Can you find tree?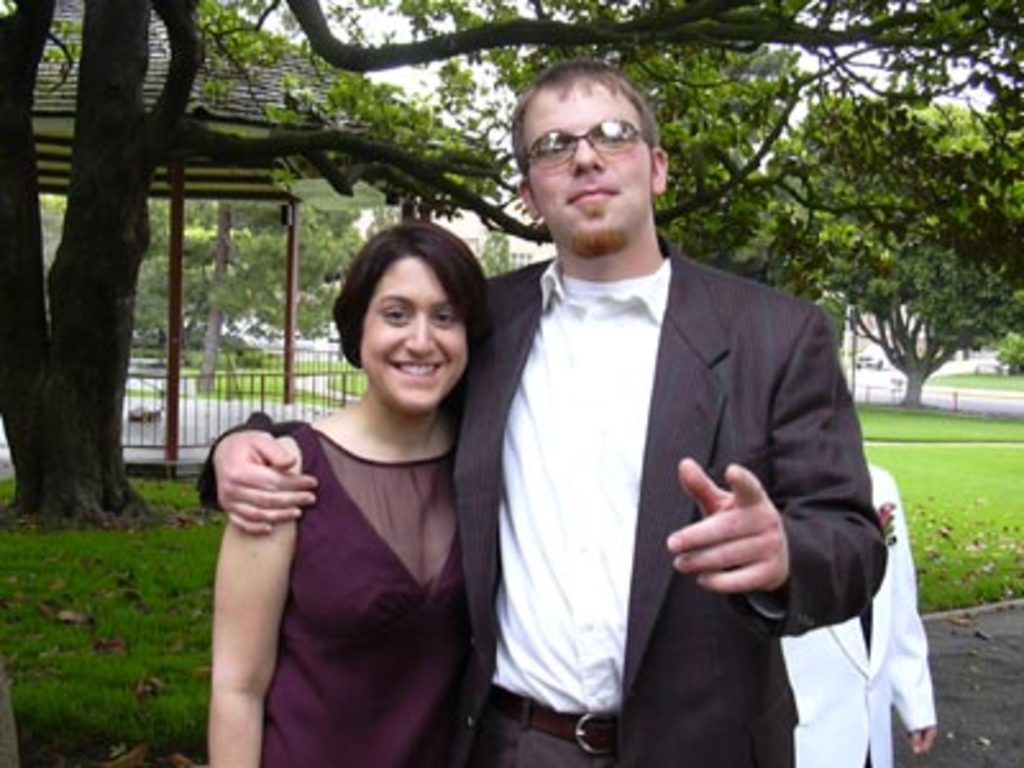
Yes, bounding box: (753,87,1021,415).
